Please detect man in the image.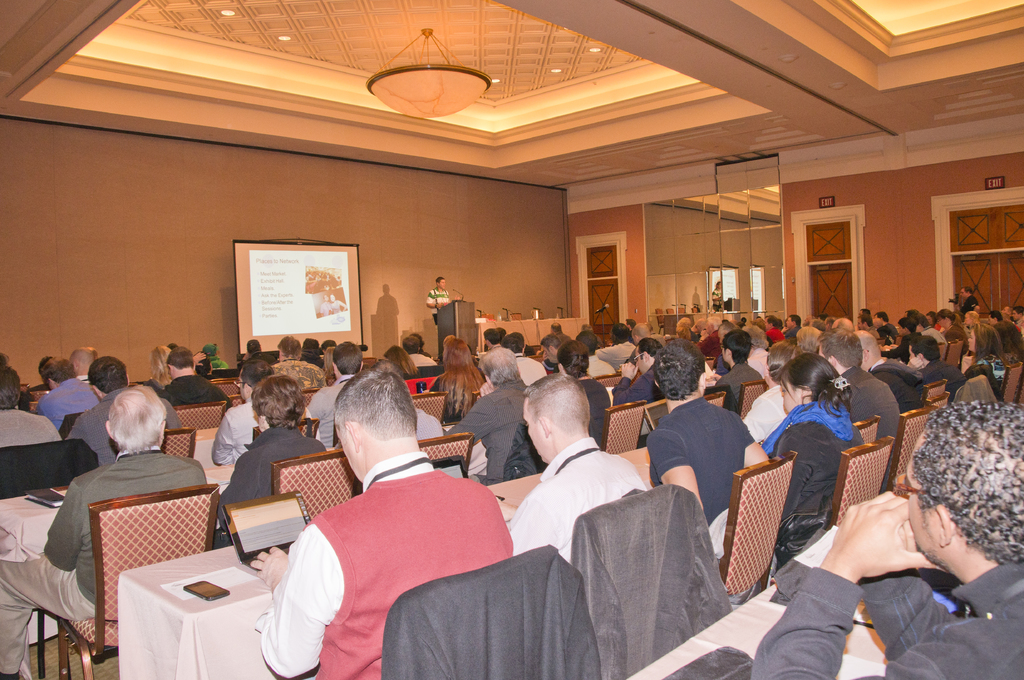
region(210, 359, 323, 465).
